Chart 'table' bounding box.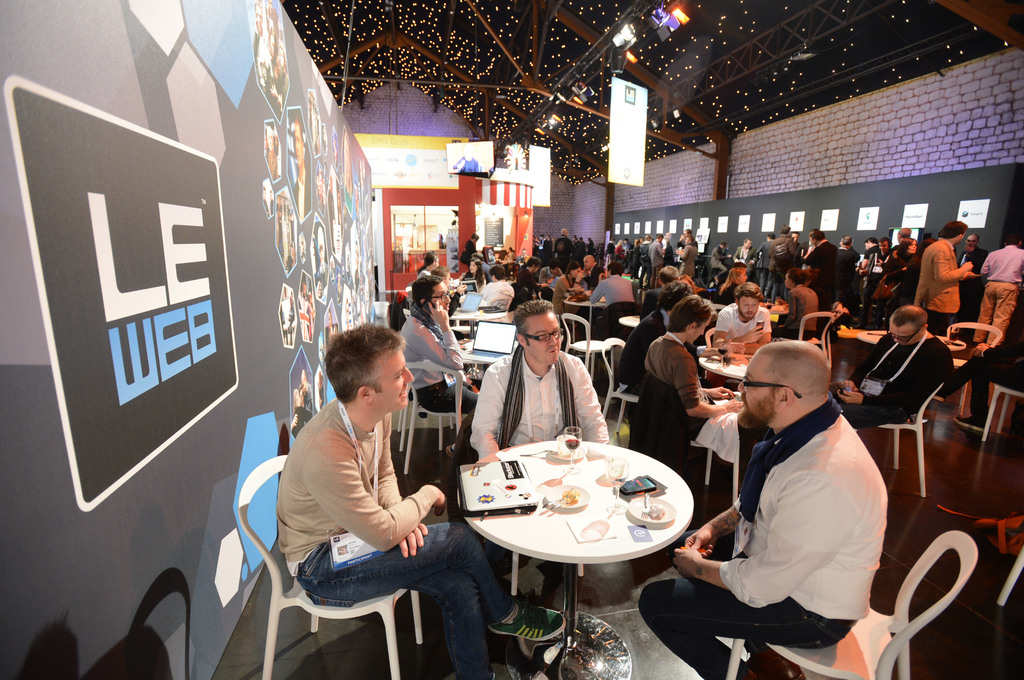
Charted: <box>449,299,500,322</box>.
